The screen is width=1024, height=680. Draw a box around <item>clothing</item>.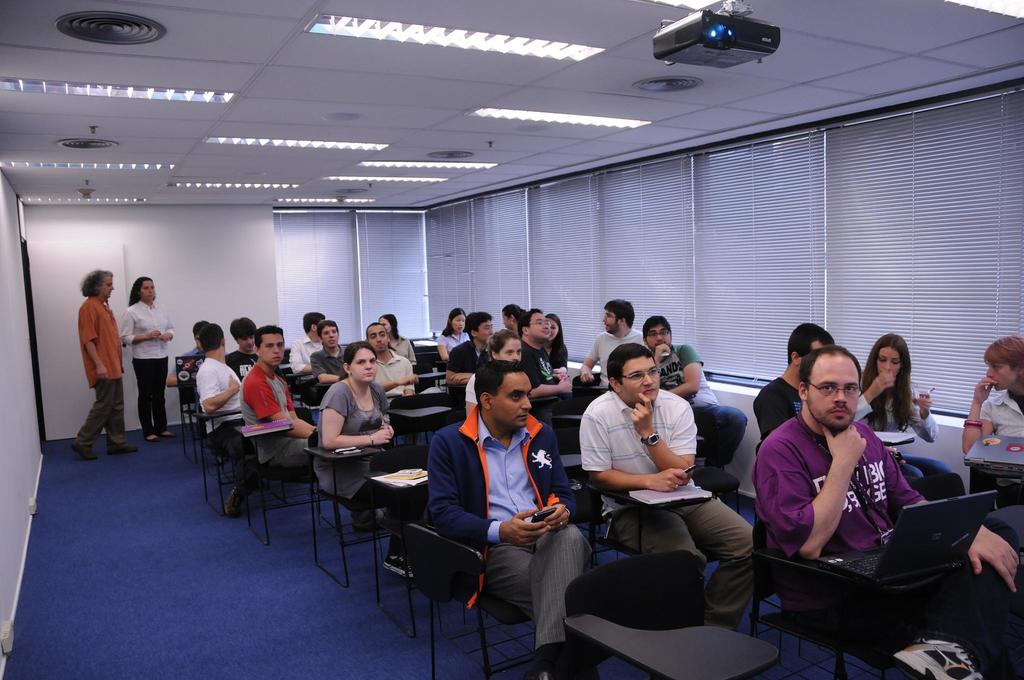
l=988, t=382, r=1023, b=448.
